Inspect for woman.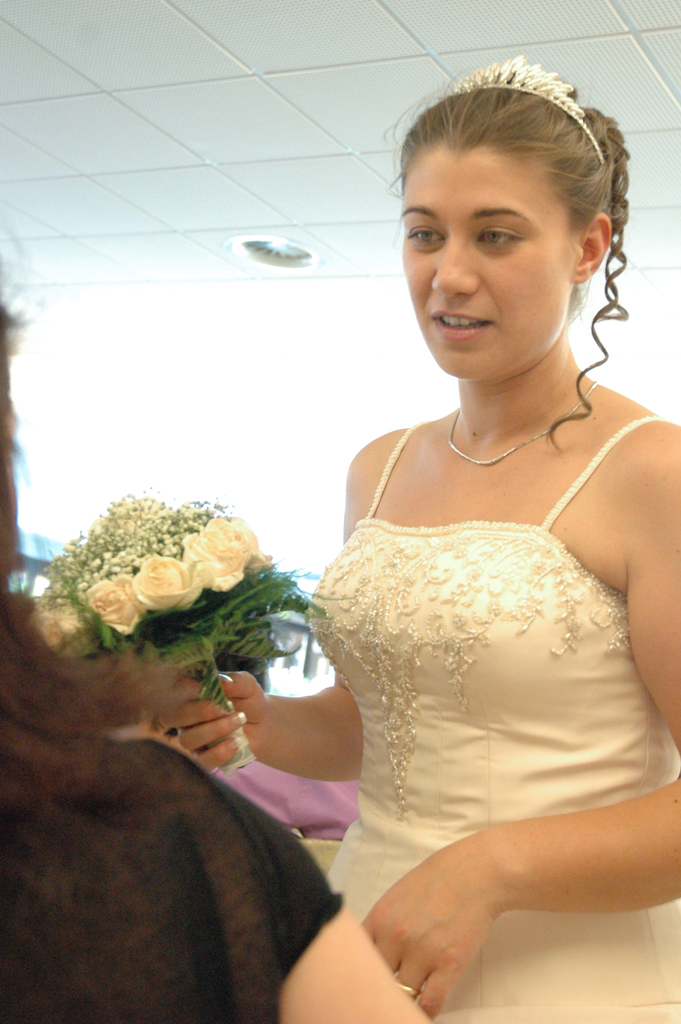
Inspection: region(0, 296, 431, 1023).
